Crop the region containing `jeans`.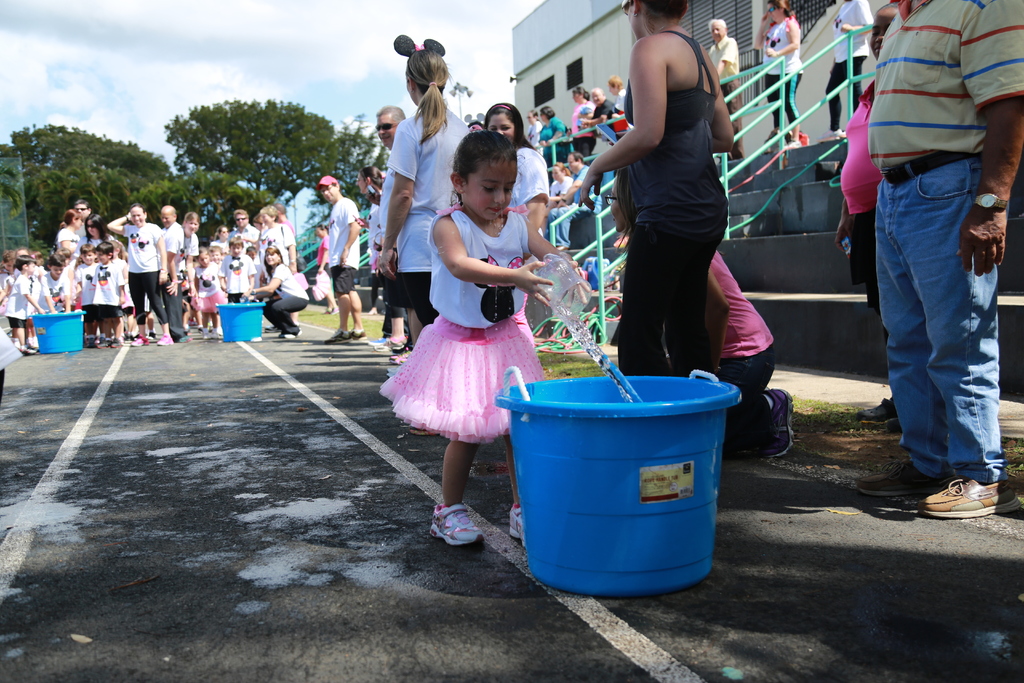
Crop region: 547 201 601 251.
